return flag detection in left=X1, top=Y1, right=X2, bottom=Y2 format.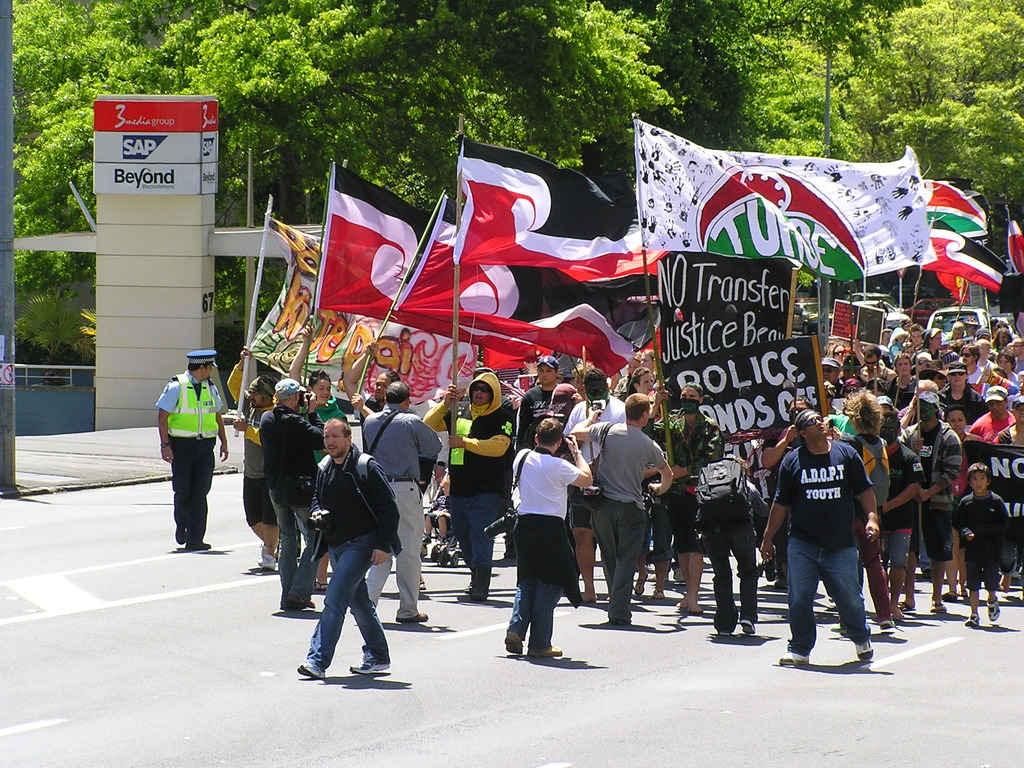
left=650, top=132, right=936, bottom=310.
